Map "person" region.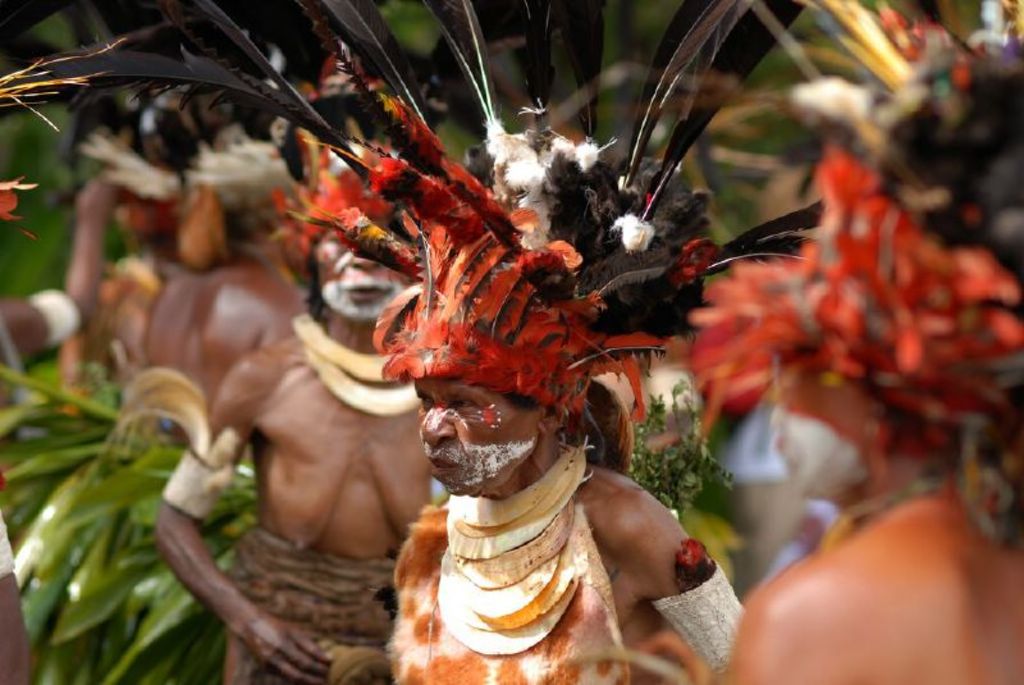
Mapped to BBox(0, 499, 29, 684).
